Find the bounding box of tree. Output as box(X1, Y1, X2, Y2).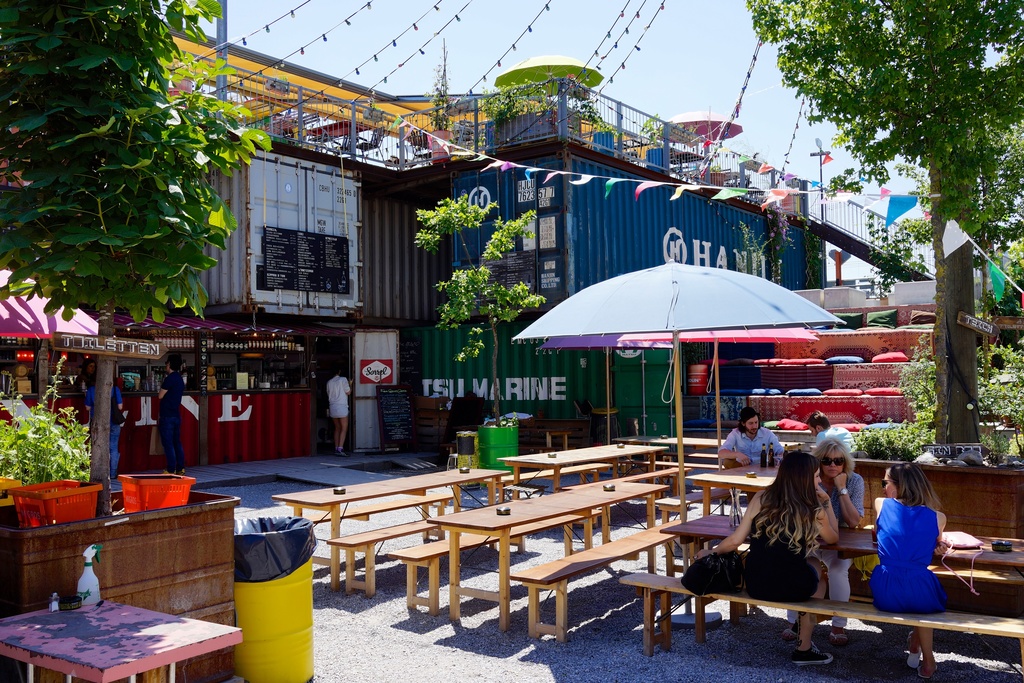
box(0, 0, 241, 482).
